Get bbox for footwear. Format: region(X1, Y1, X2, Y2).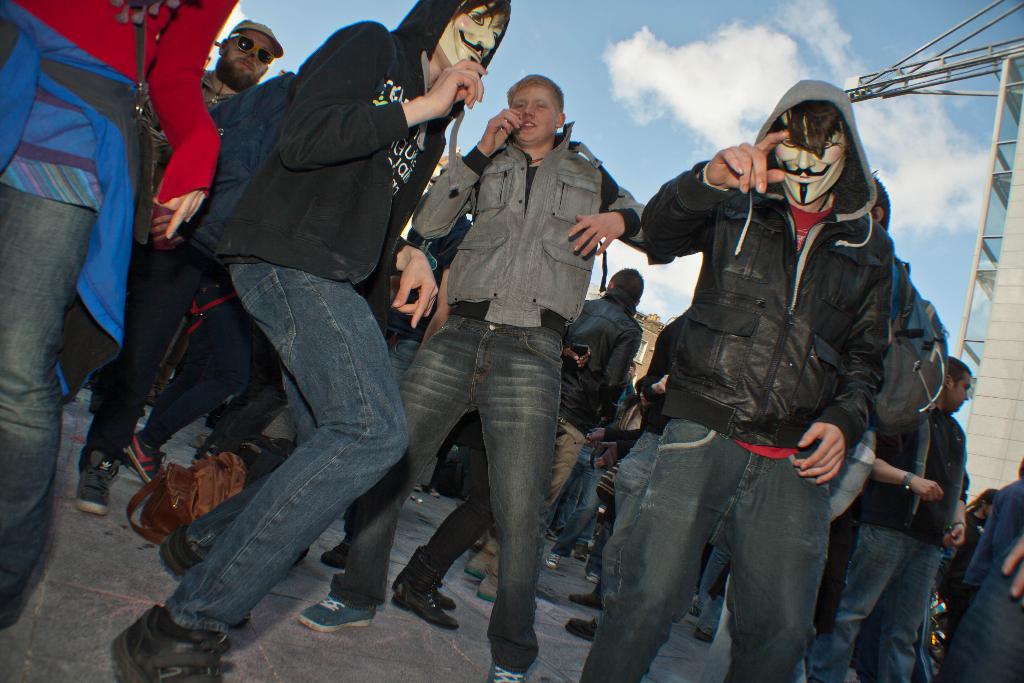
region(117, 433, 167, 483).
